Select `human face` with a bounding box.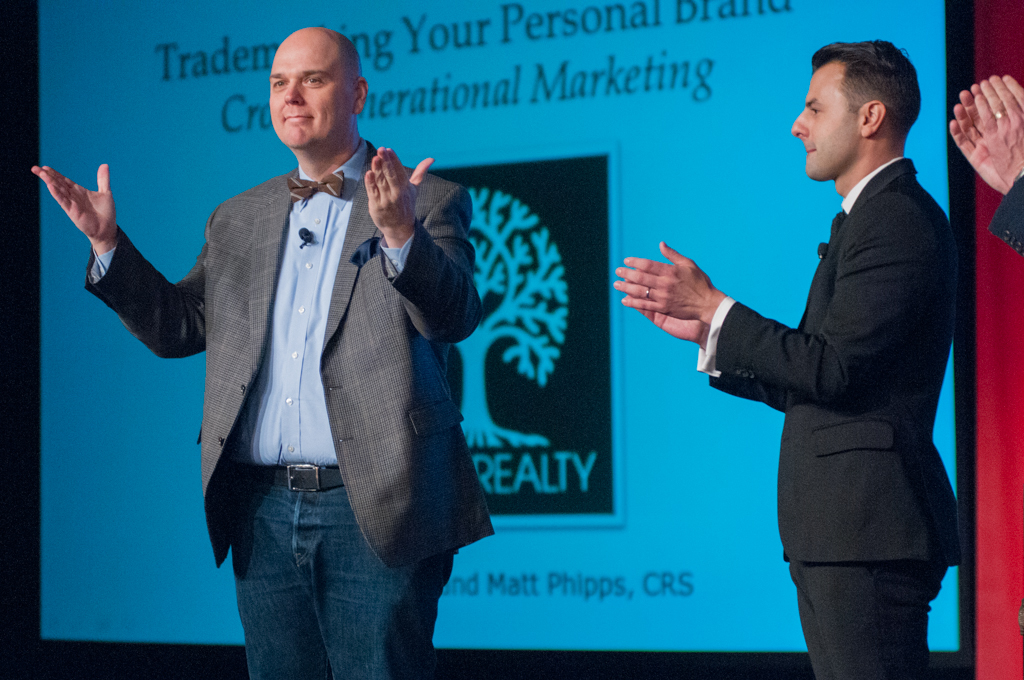
locate(270, 33, 353, 148).
